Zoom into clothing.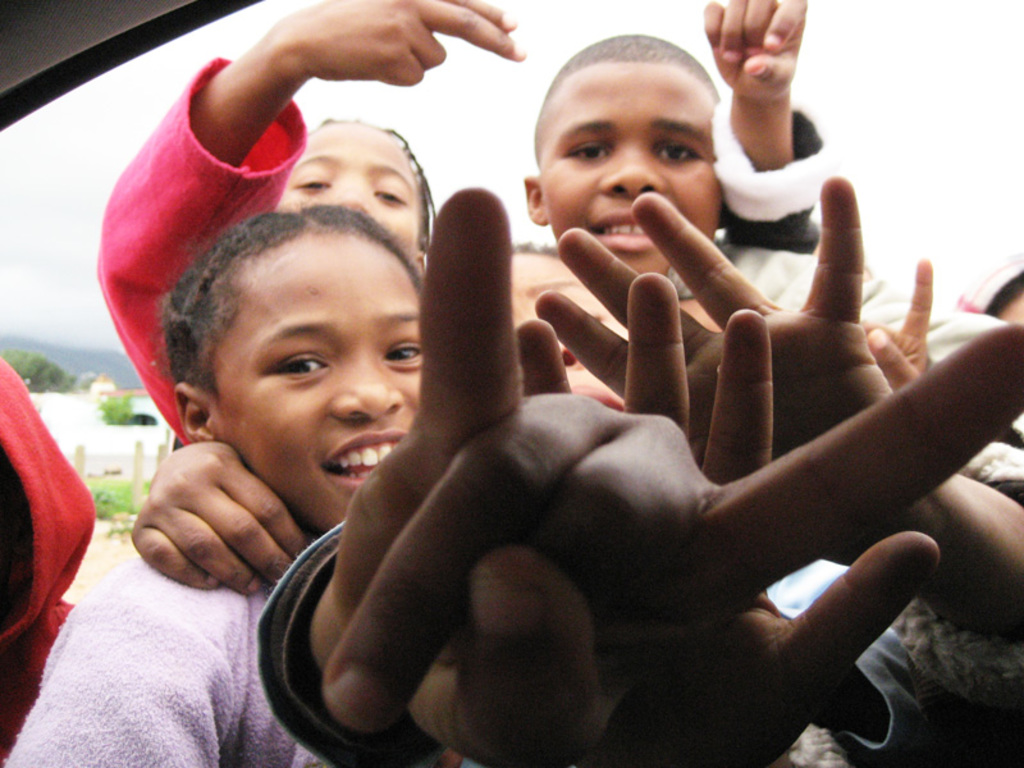
Zoom target: {"x1": 96, "y1": 60, "x2": 306, "y2": 436}.
